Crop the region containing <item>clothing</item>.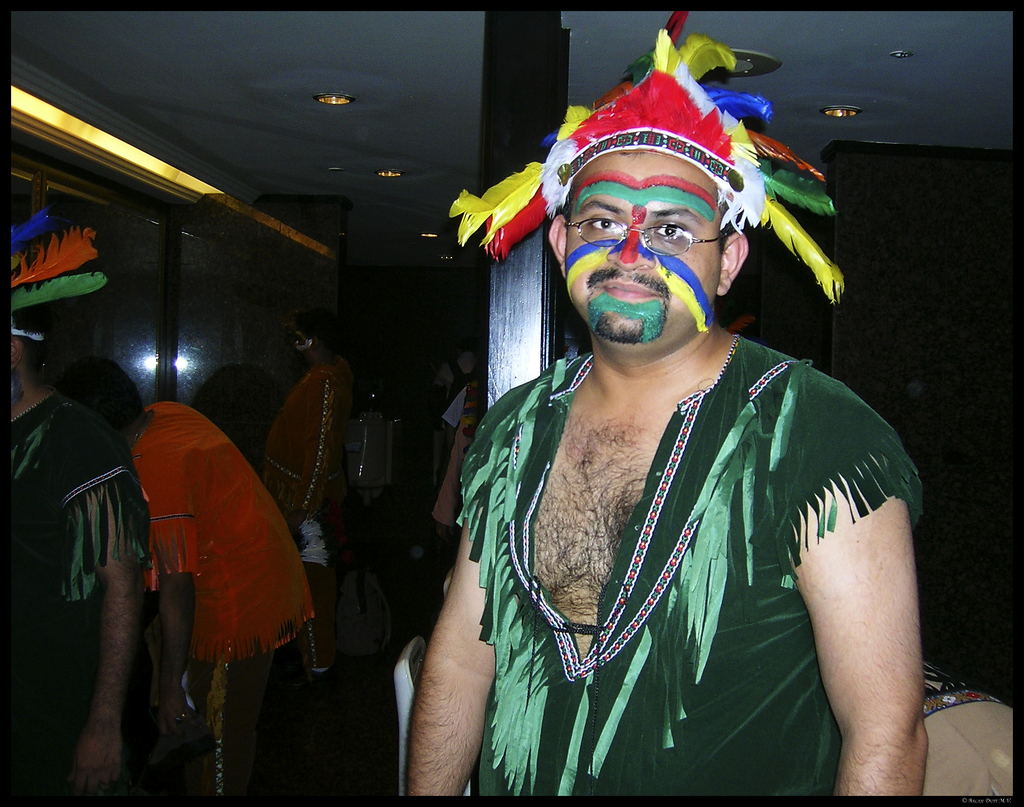
Crop region: 259 359 342 664.
